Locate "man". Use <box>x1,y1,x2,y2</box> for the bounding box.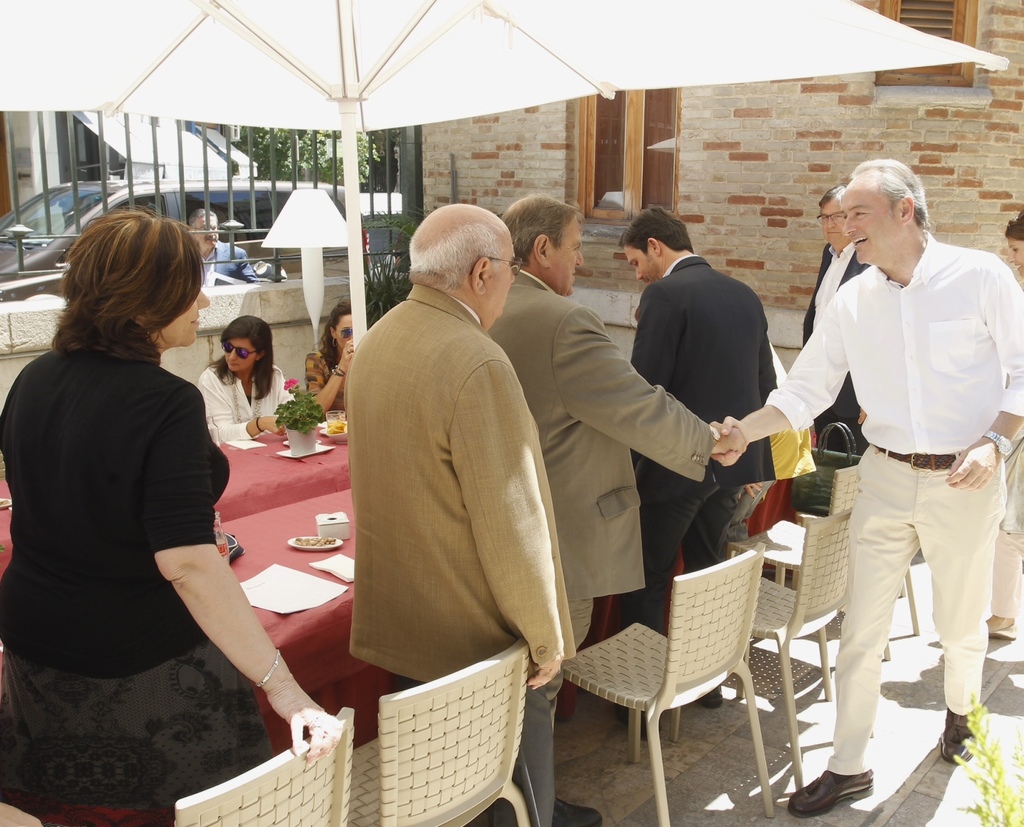
<box>799,177,882,480</box>.
